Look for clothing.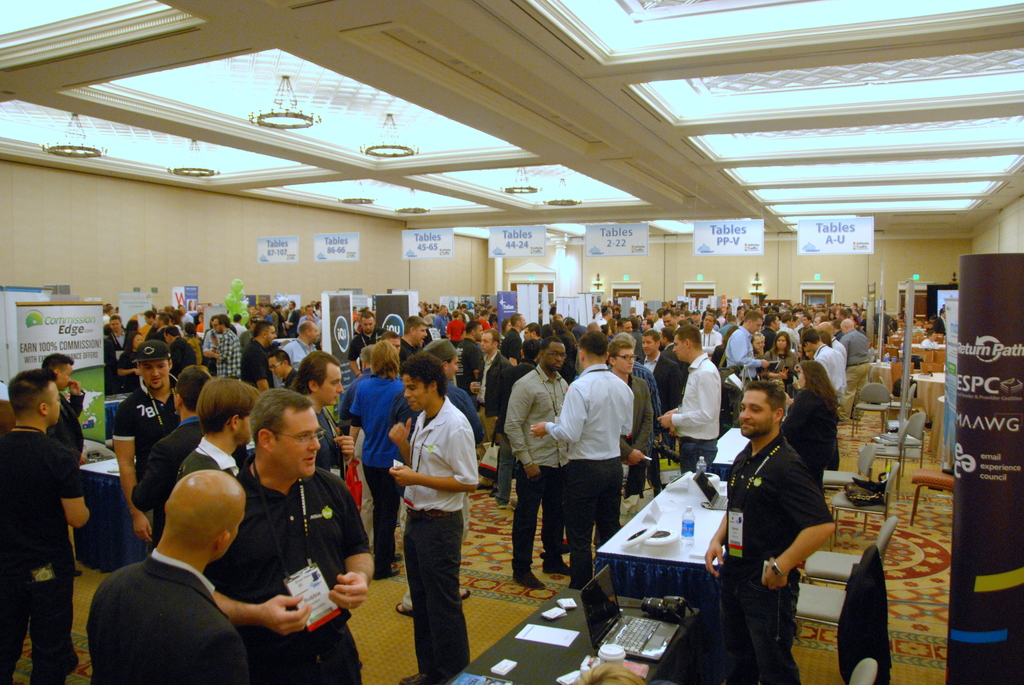
Found: bbox=(782, 325, 798, 342).
